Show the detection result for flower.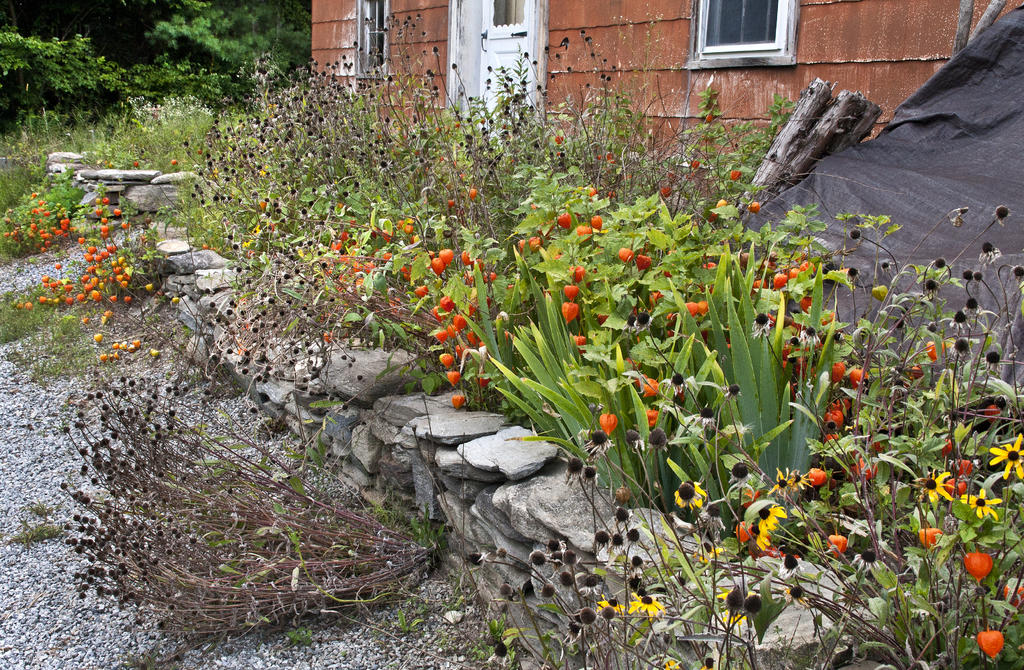
<region>172, 158, 177, 165</region>.
